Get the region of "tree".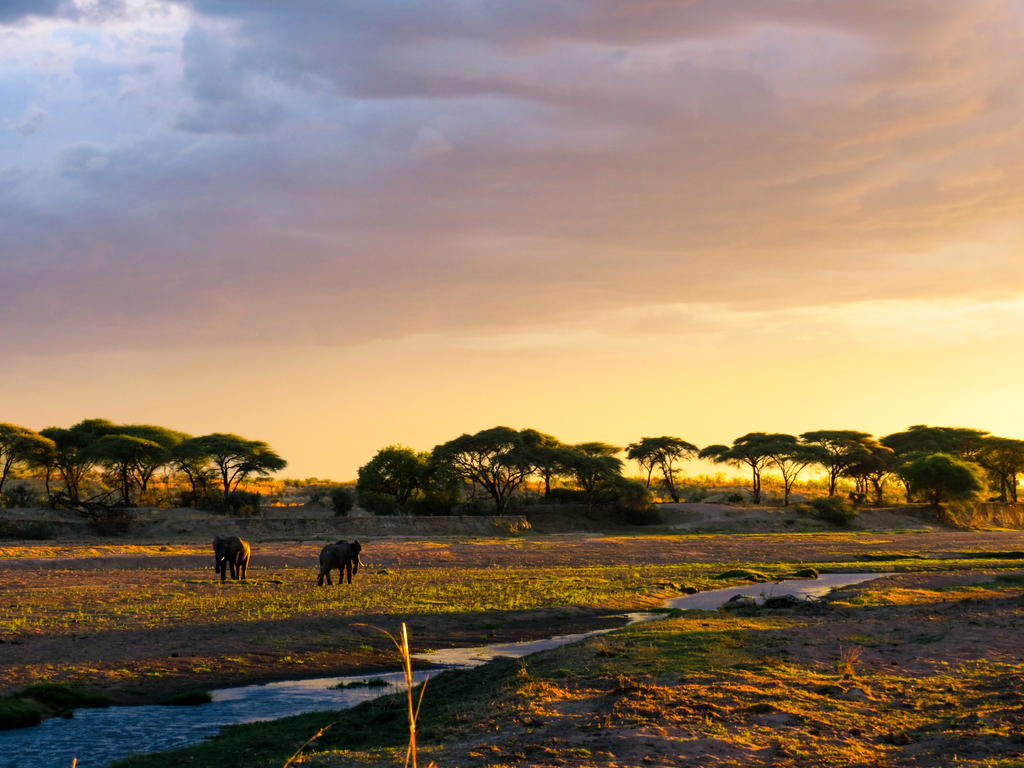
box=[625, 436, 698, 484].
